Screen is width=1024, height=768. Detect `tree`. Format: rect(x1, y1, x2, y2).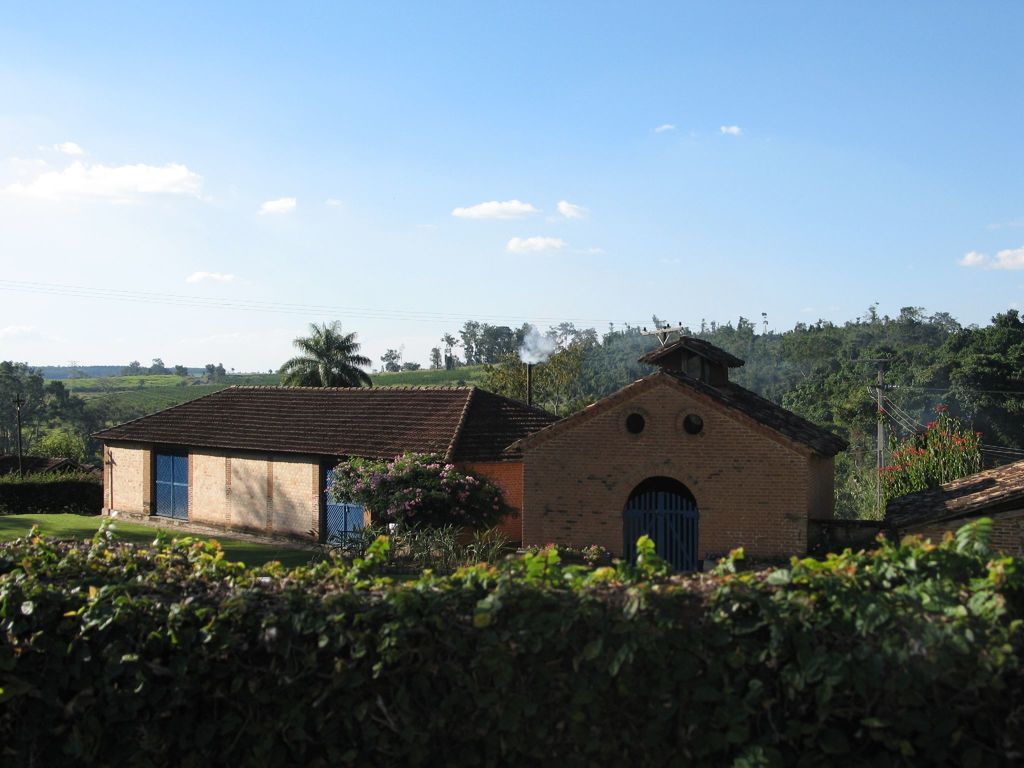
rect(208, 363, 221, 371).
